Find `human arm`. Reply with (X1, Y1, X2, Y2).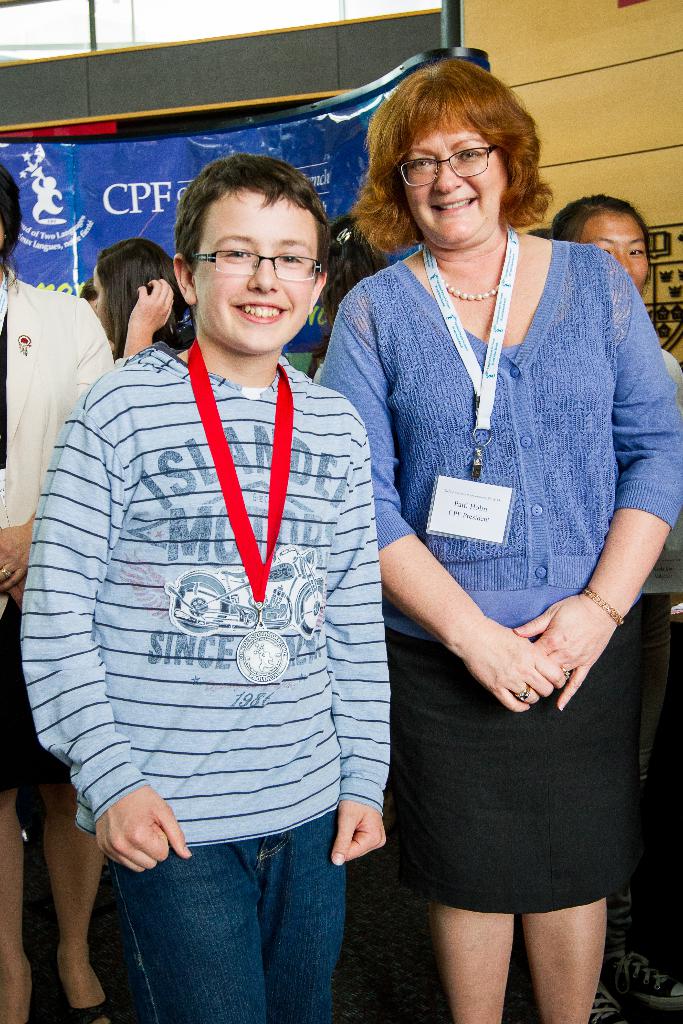
(506, 246, 682, 734).
